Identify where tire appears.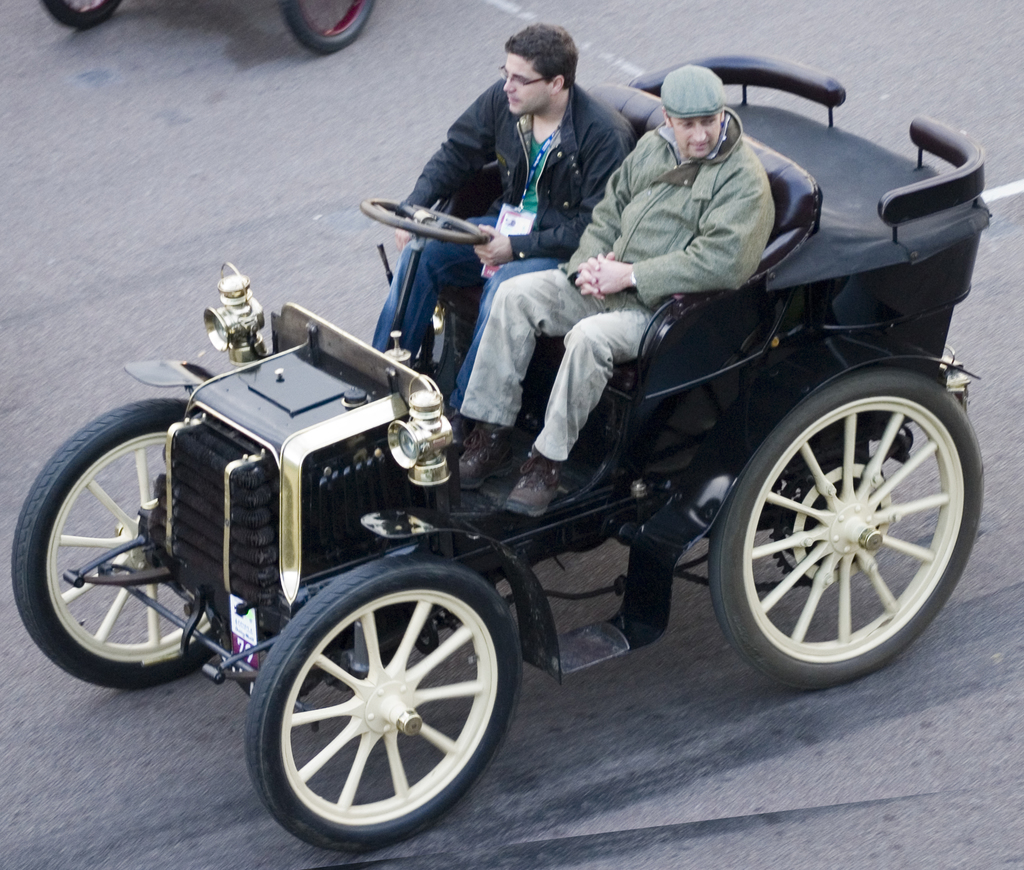
Appears at <box>278,0,377,58</box>.
